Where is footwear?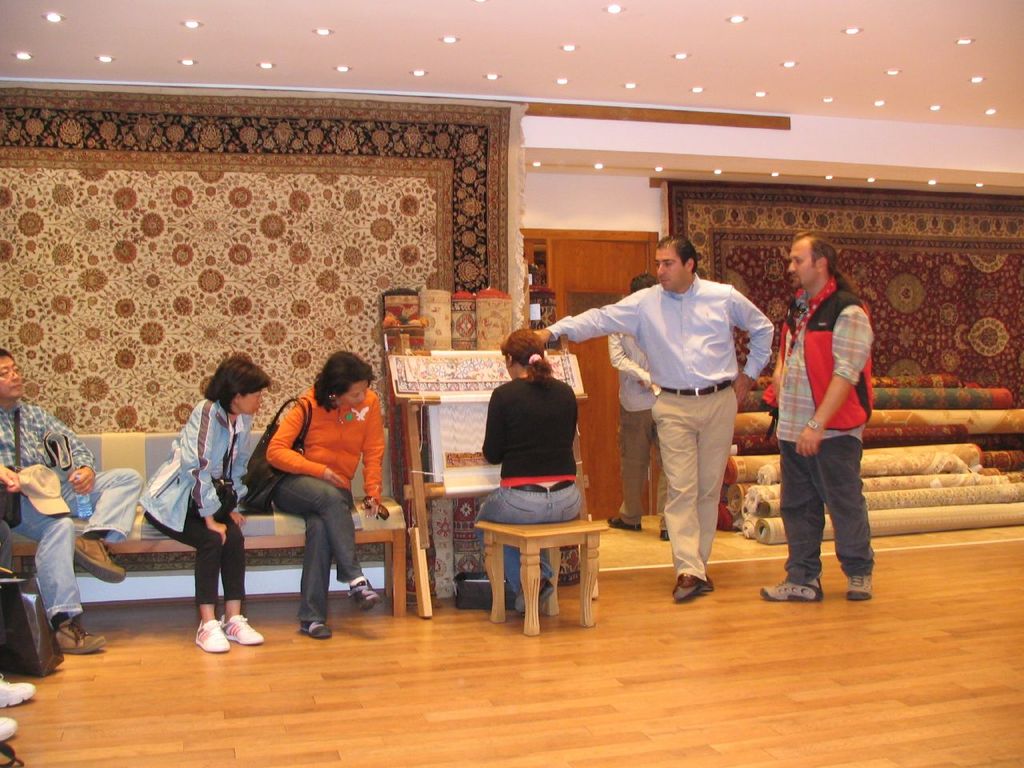
514 584 560 614.
